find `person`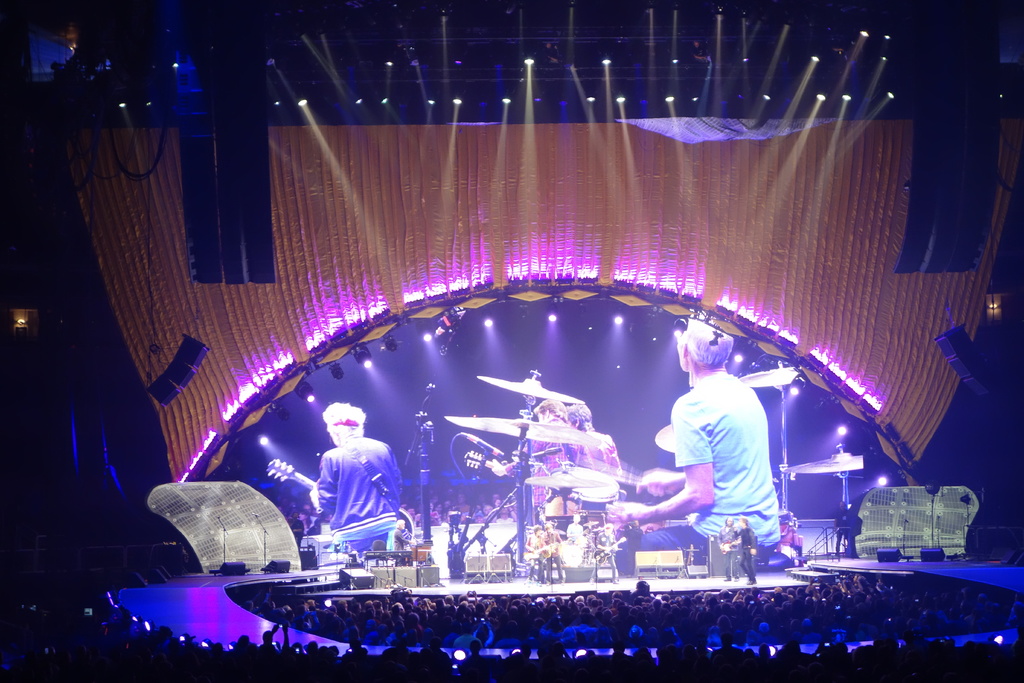
(x1=516, y1=524, x2=544, y2=584)
